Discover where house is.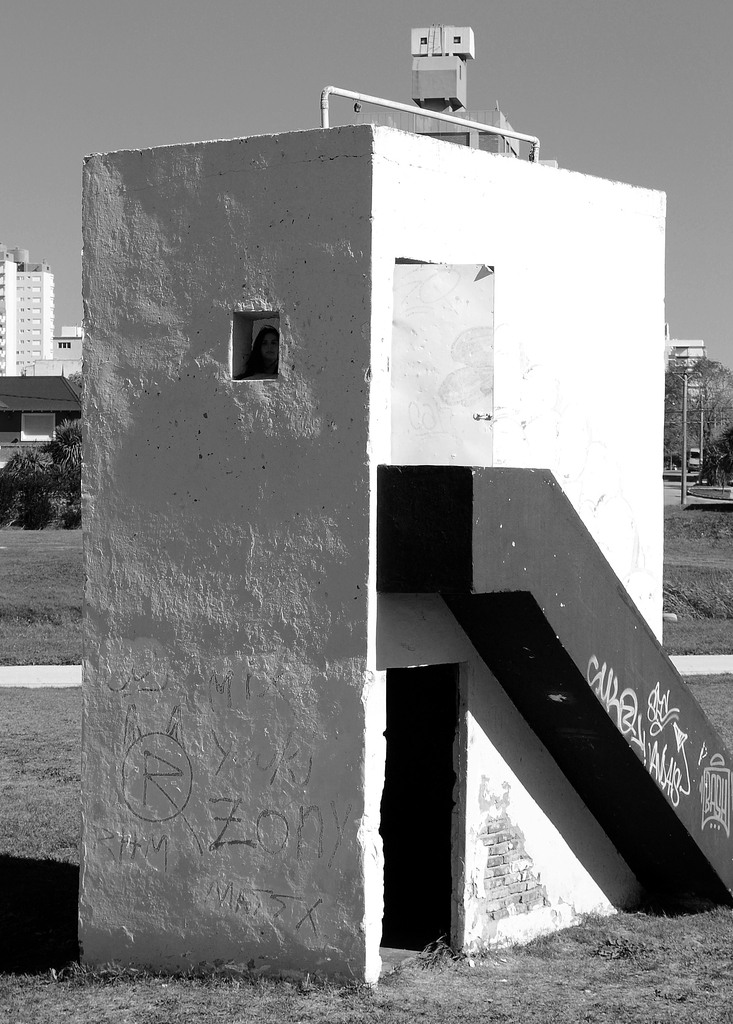
Discovered at 57,321,80,385.
